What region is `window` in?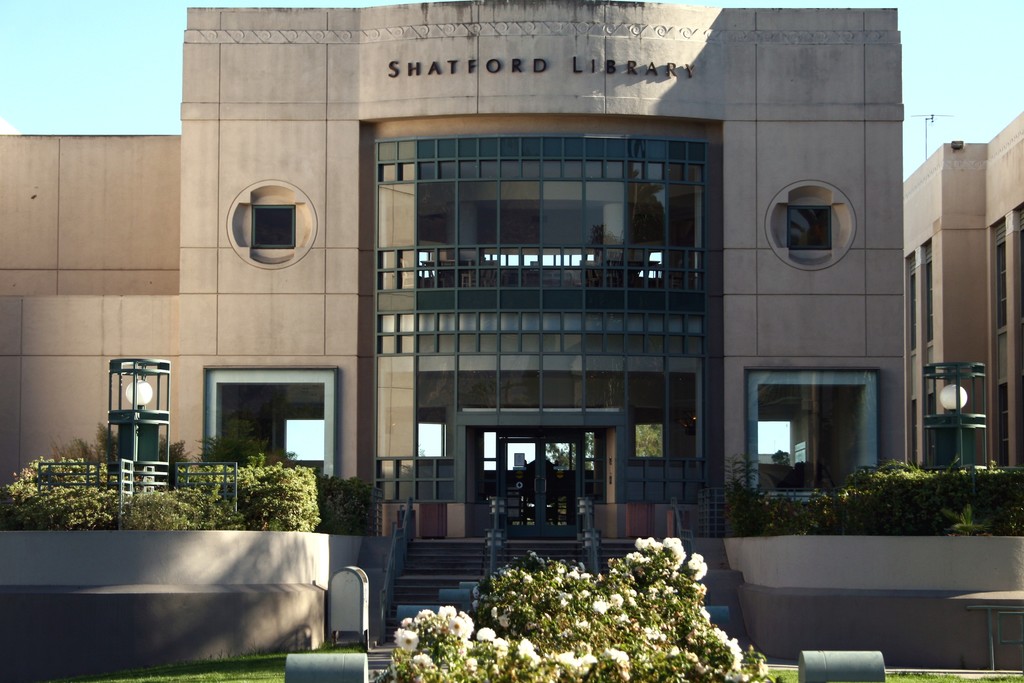
crop(367, 118, 734, 448).
